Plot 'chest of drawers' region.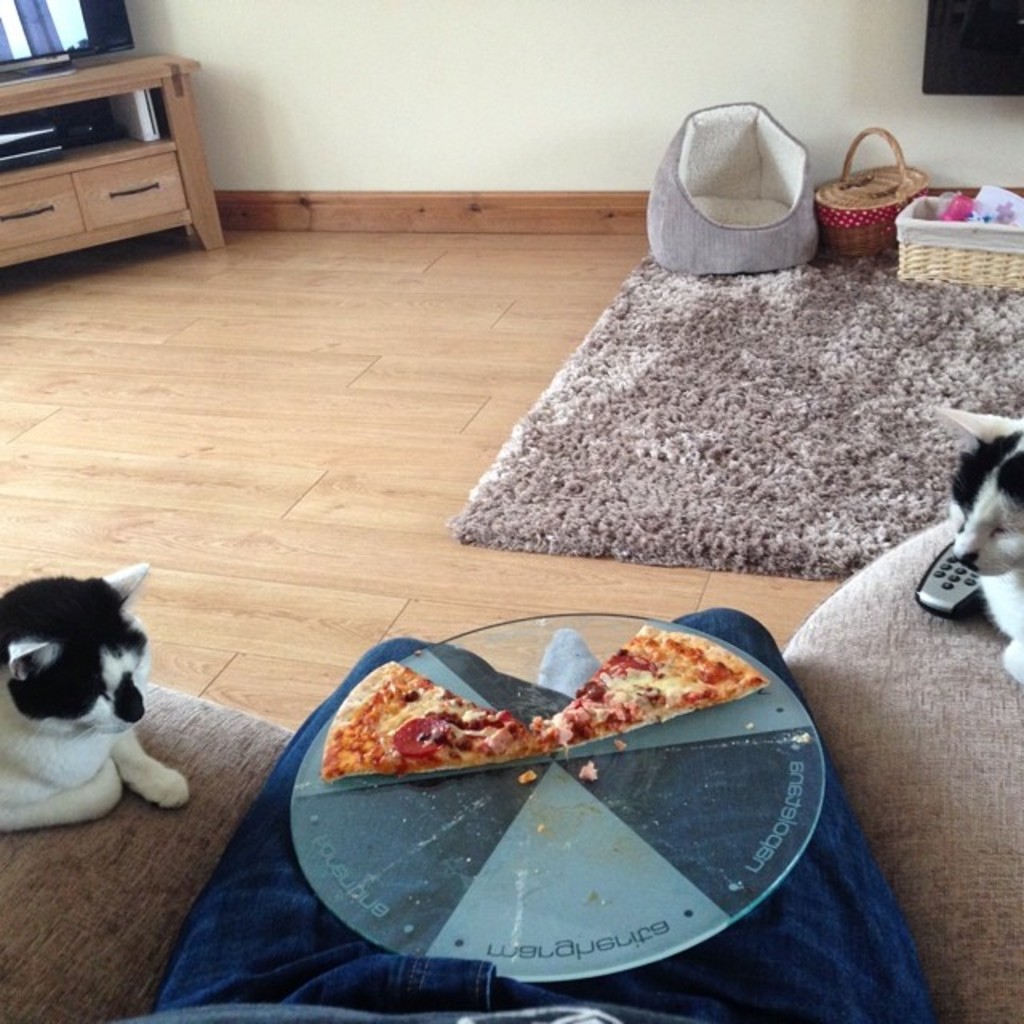
Plotted at {"left": 0, "top": 131, "right": 197, "bottom": 277}.
